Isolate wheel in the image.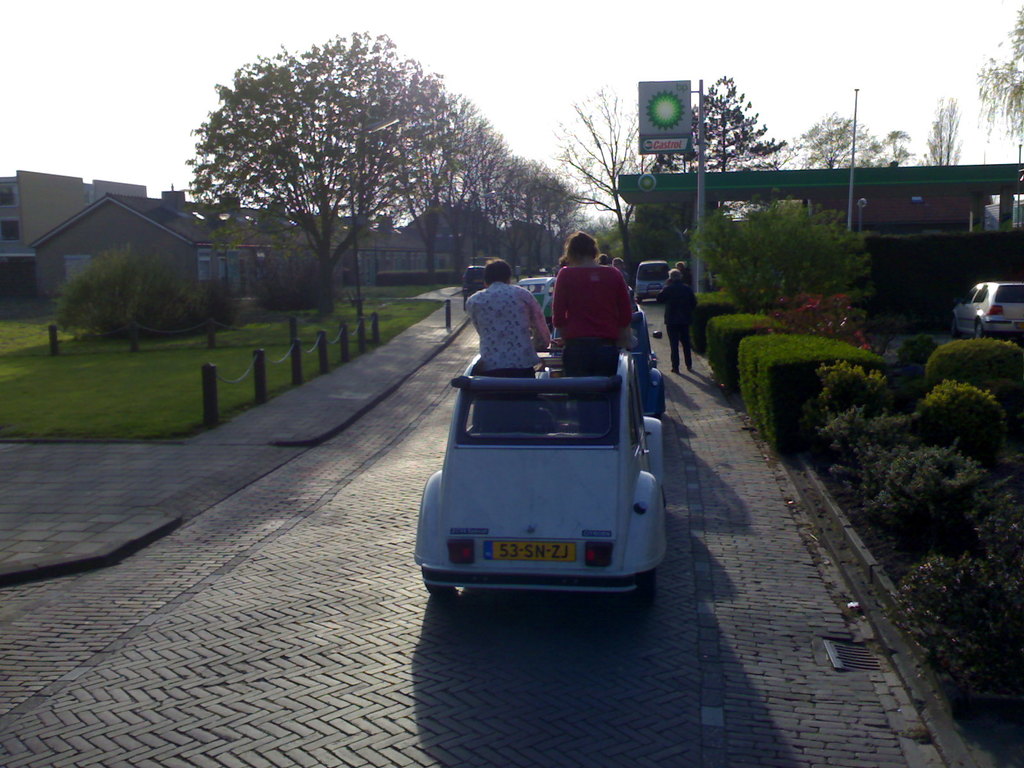
Isolated region: (429,586,472,605).
